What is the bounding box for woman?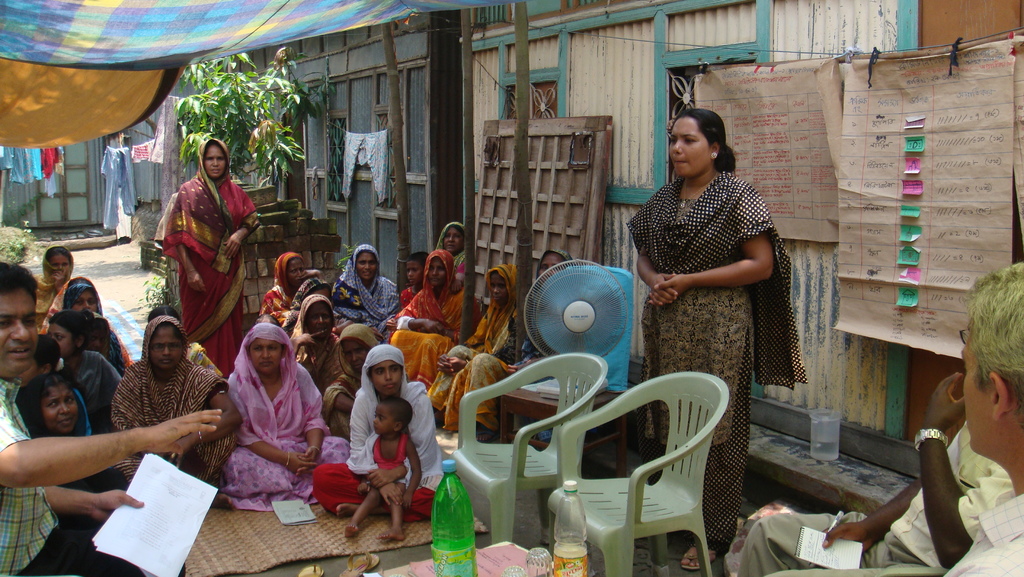
{"left": 214, "top": 317, "right": 356, "bottom": 508}.
